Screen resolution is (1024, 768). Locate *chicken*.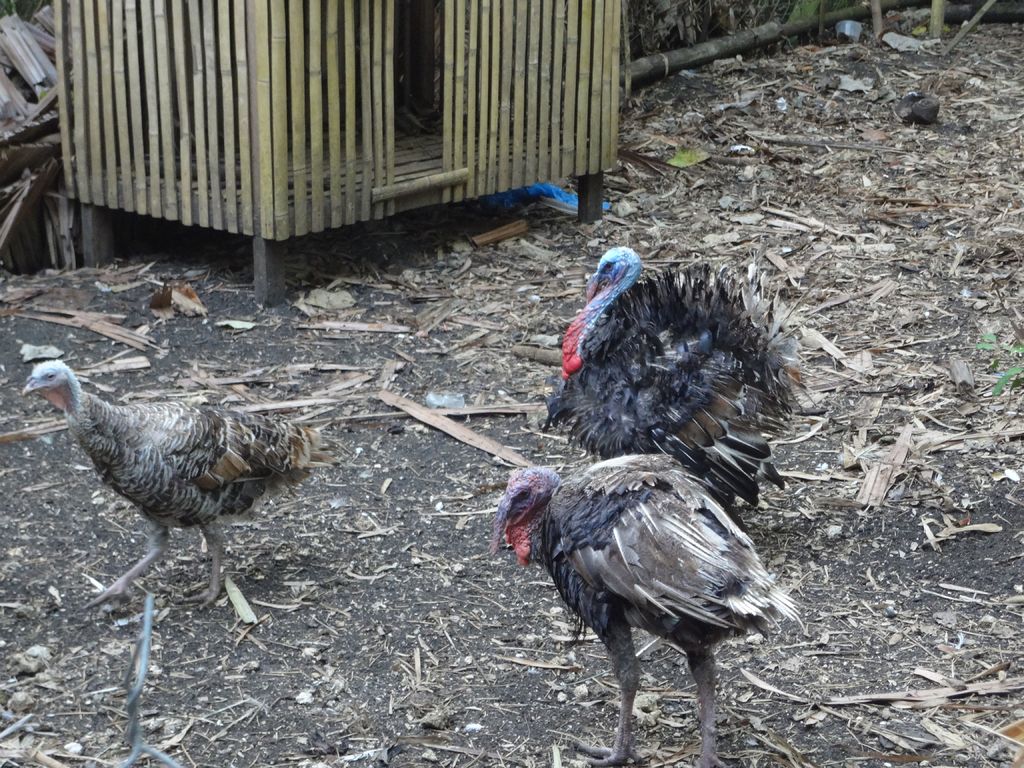
pyautogui.locateOnScreen(15, 348, 337, 612).
